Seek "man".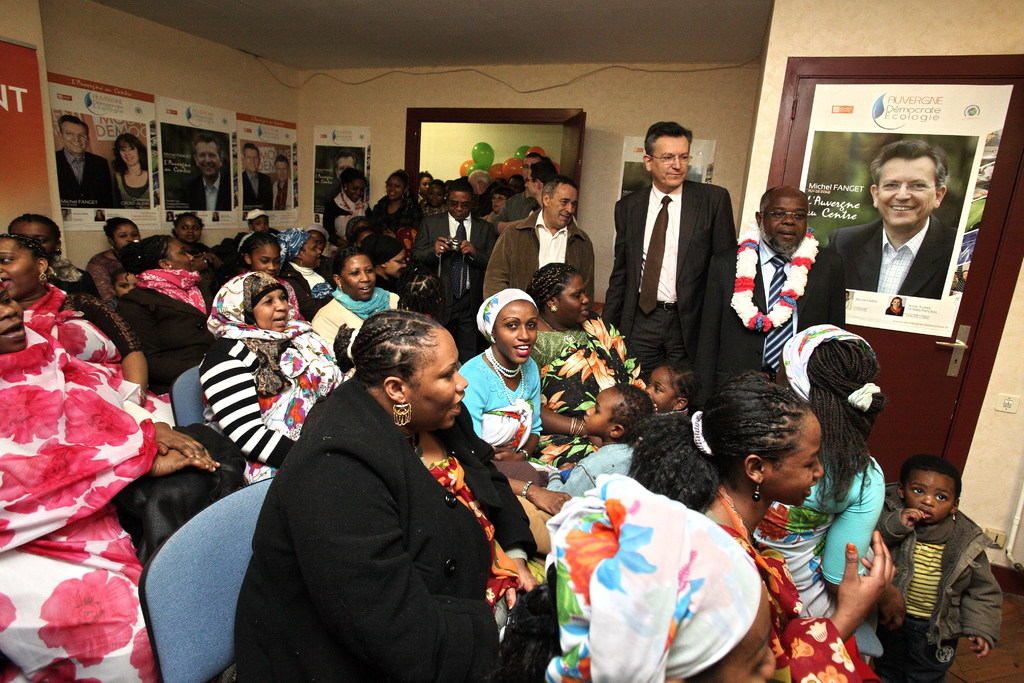
box(521, 158, 564, 209).
